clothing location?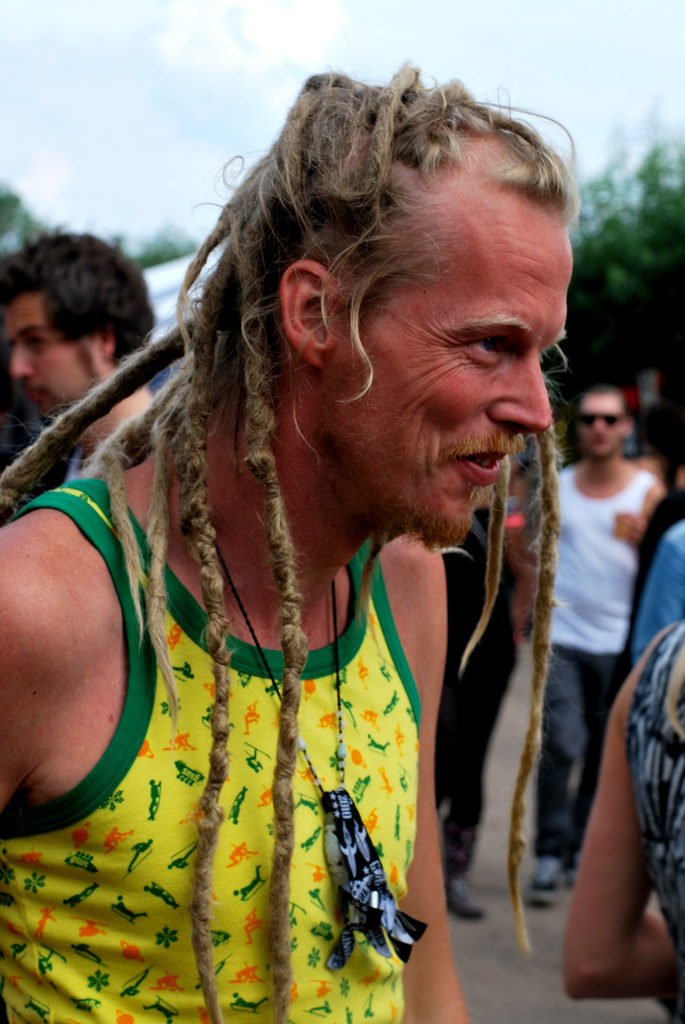
select_region(0, 475, 421, 1023)
